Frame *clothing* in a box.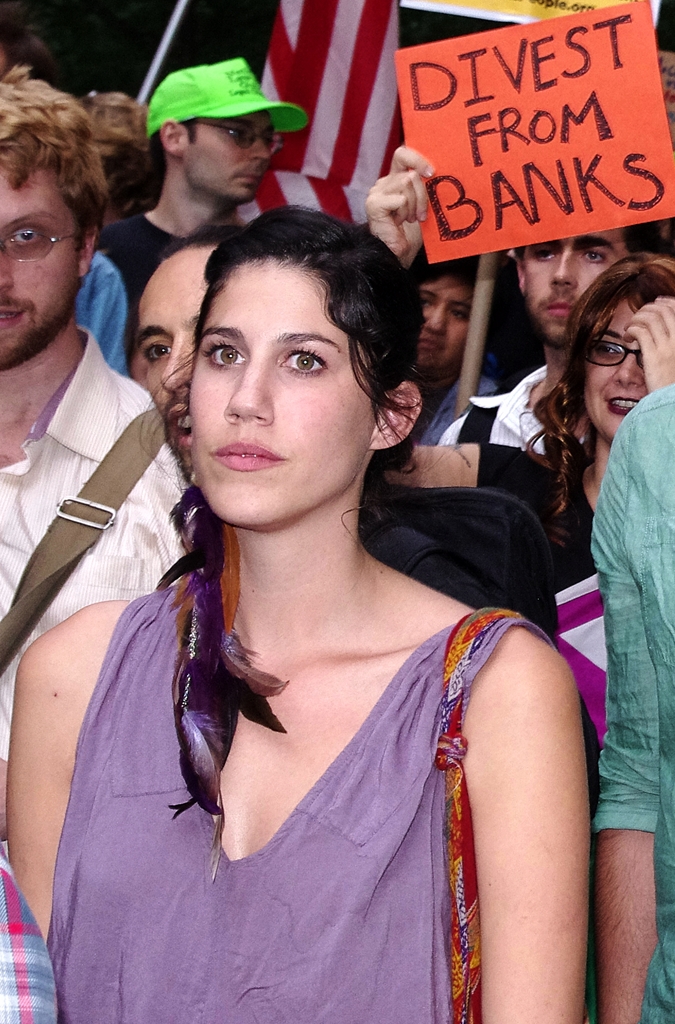
bbox=(74, 246, 138, 386).
